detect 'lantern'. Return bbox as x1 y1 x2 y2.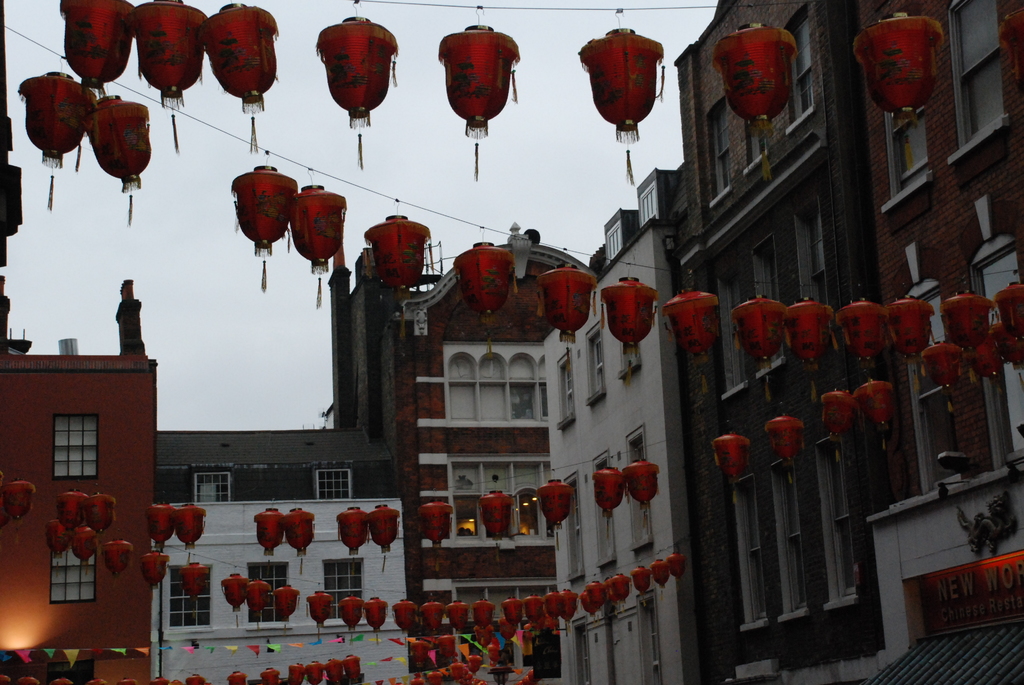
393 601 414 636.
